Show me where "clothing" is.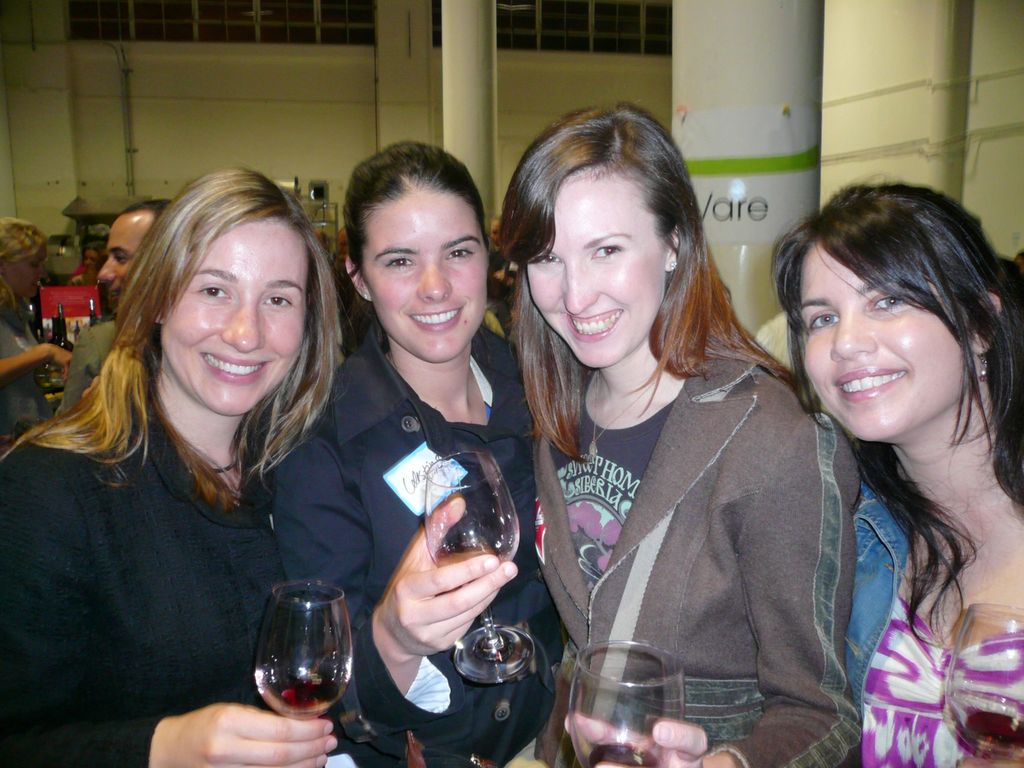
"clothing" is at bbox=[275, 323, 566, 767].
